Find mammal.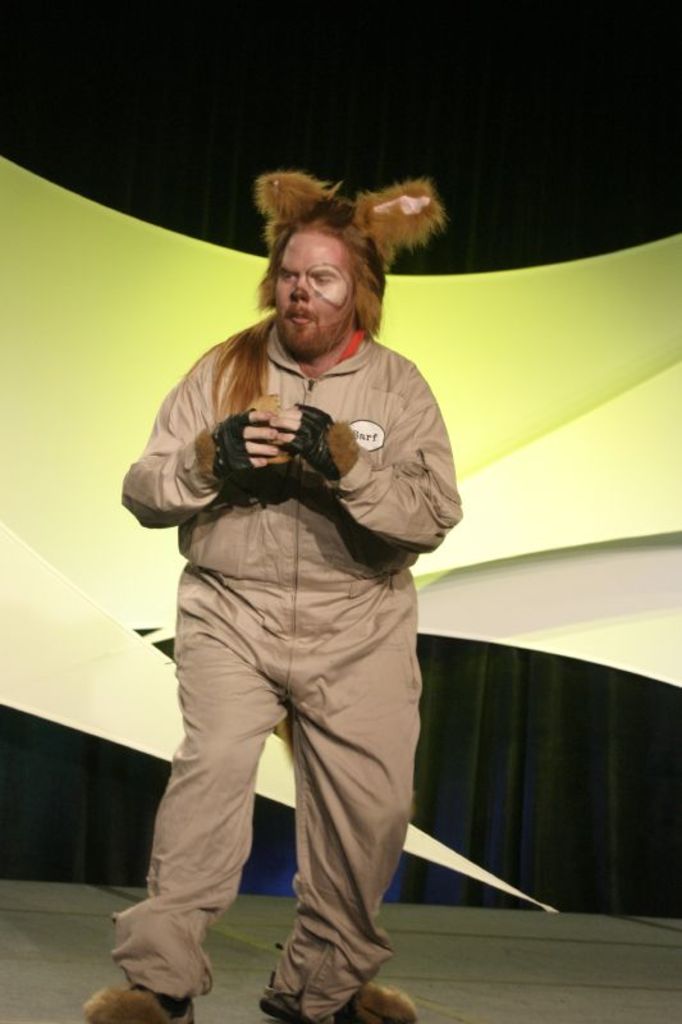
(x1=83, y1=134, x2=500, y2=940).
